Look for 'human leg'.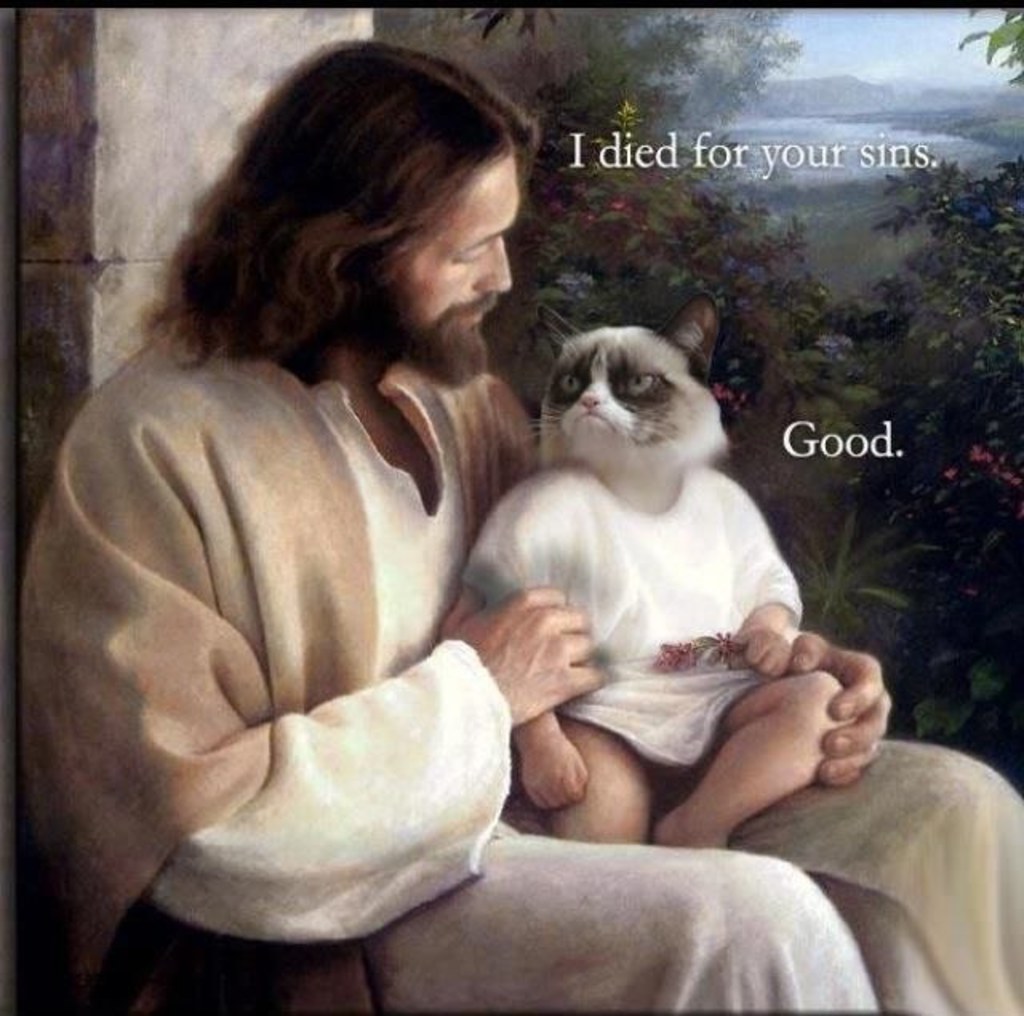
Found: crop(730, 738, 1019, 1014).
